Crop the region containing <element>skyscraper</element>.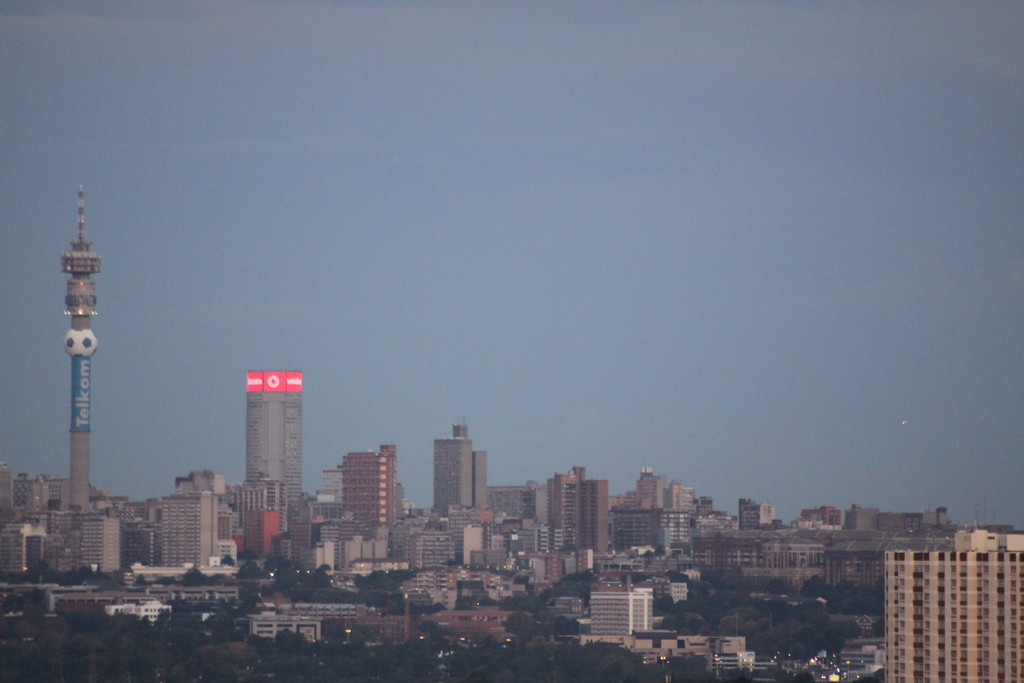
Crop region: [x1=887, y1=534, x2=1023, y2=682].
